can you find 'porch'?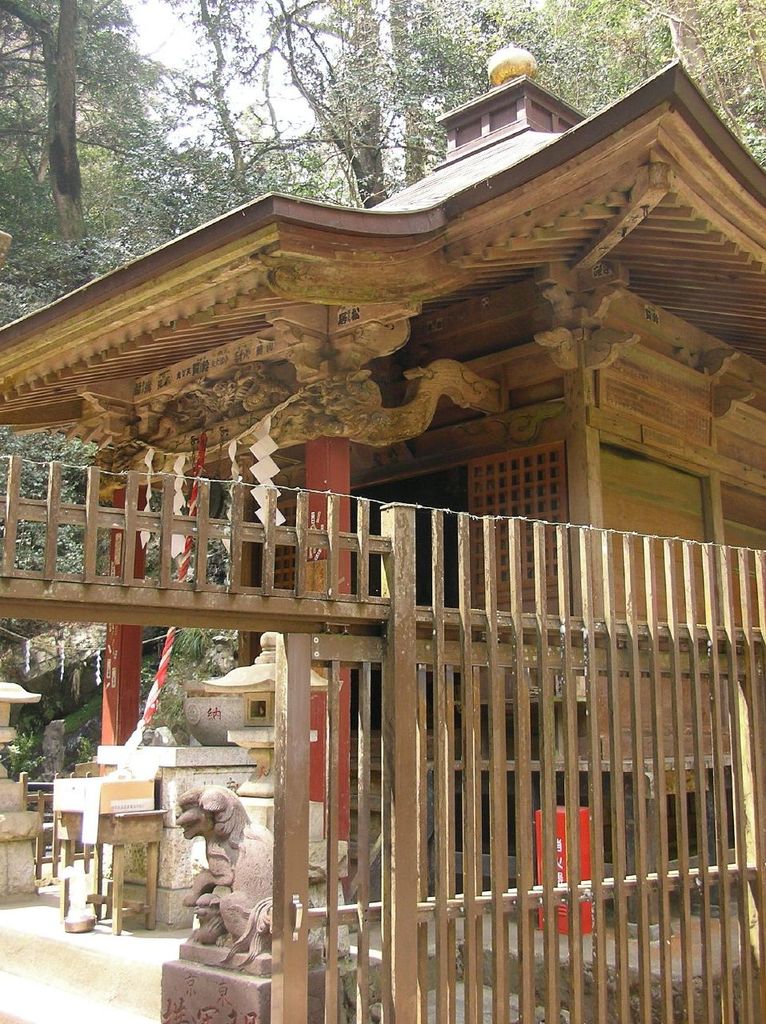
Yes, bounding box: box=[320, 783, 765, 1017].
